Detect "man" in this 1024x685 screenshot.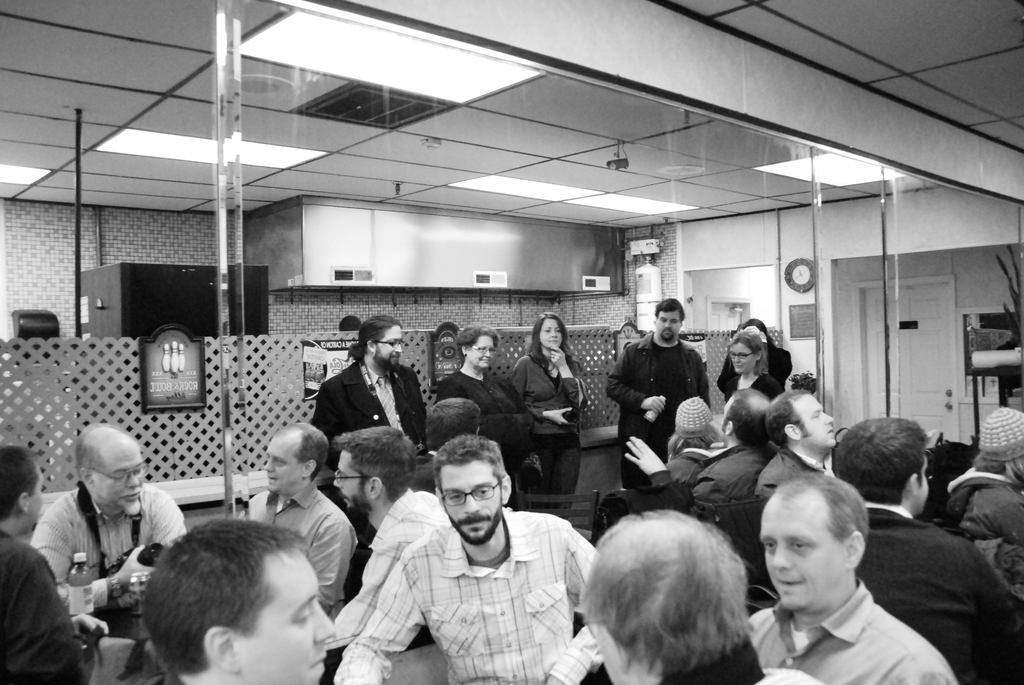
Detection: box(232, 423, 360, 618).
